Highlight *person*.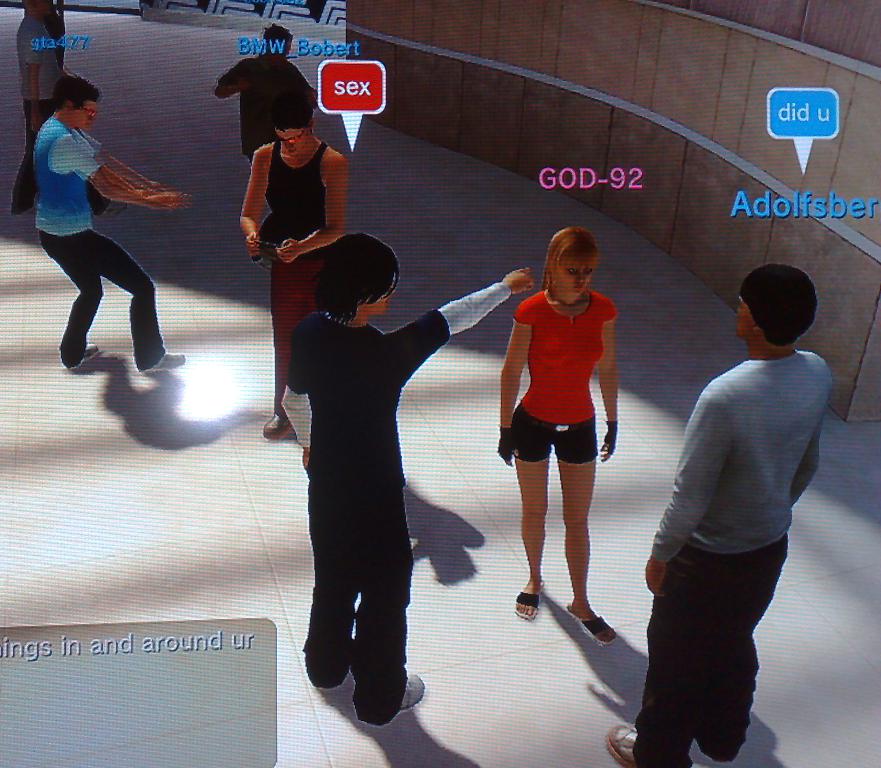
Highlighted region: (32,76,197,374).
